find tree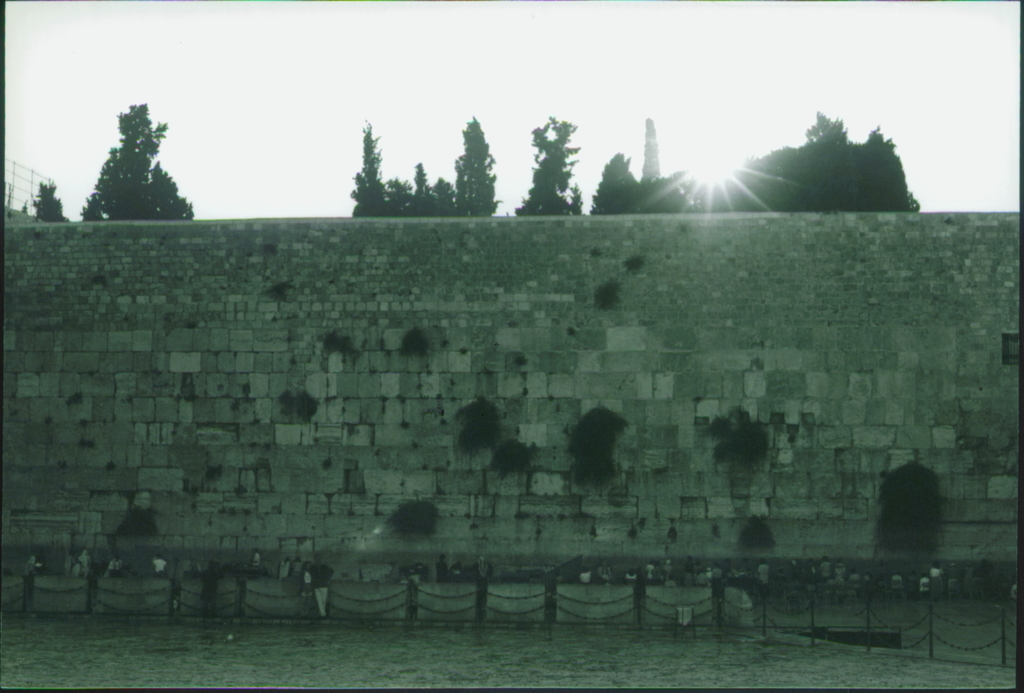
box=[639, 168, 706, 211]
